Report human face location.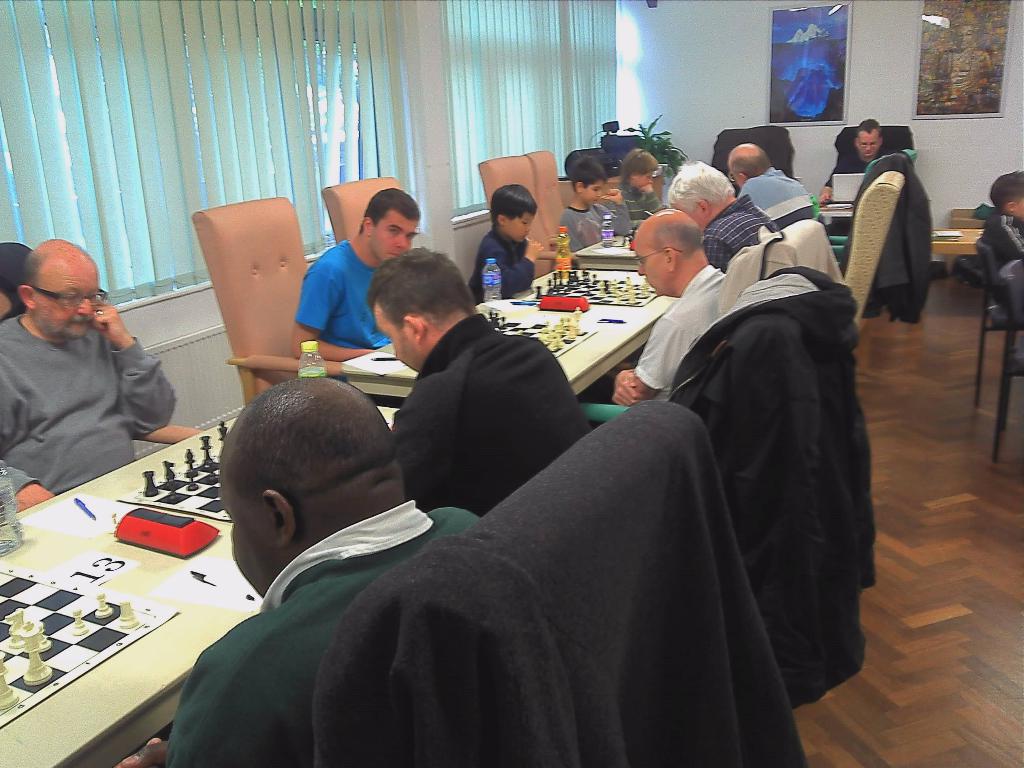
Report: 38,264,100,341.
